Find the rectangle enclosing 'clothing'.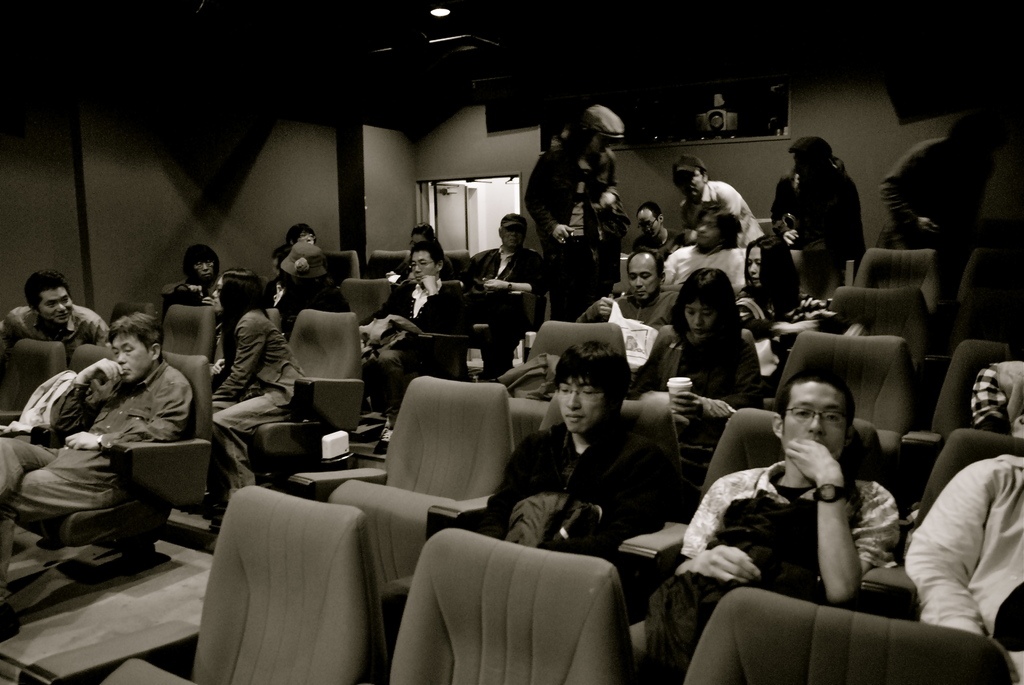
x1=1 y1=357 x2=198 y2=573.
